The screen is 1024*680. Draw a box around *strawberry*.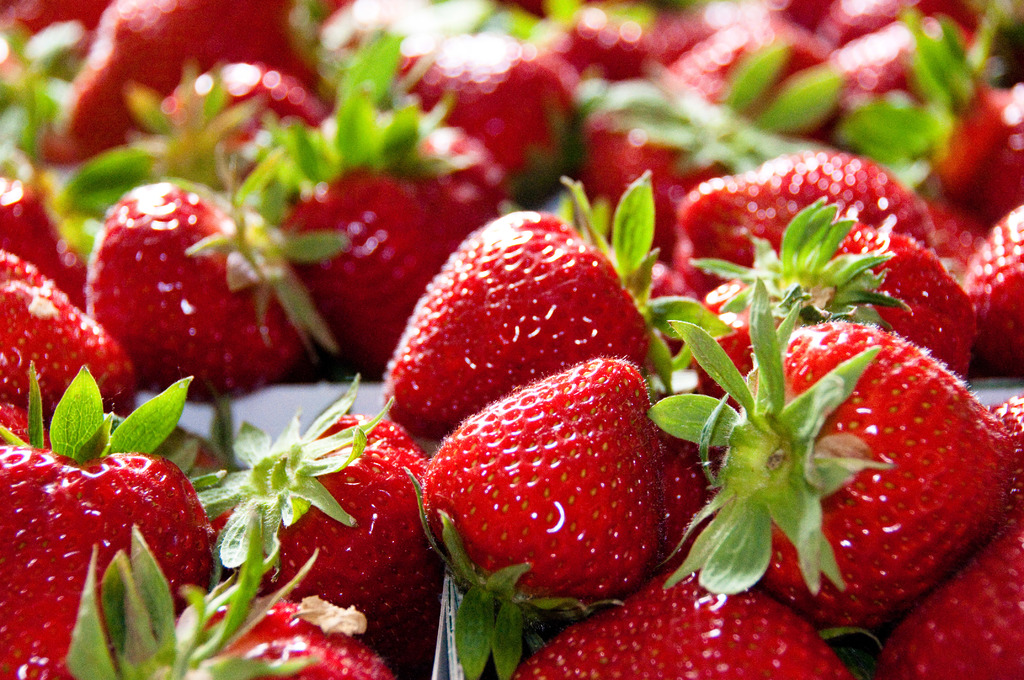
bbox(663, 13, 836, 146).
